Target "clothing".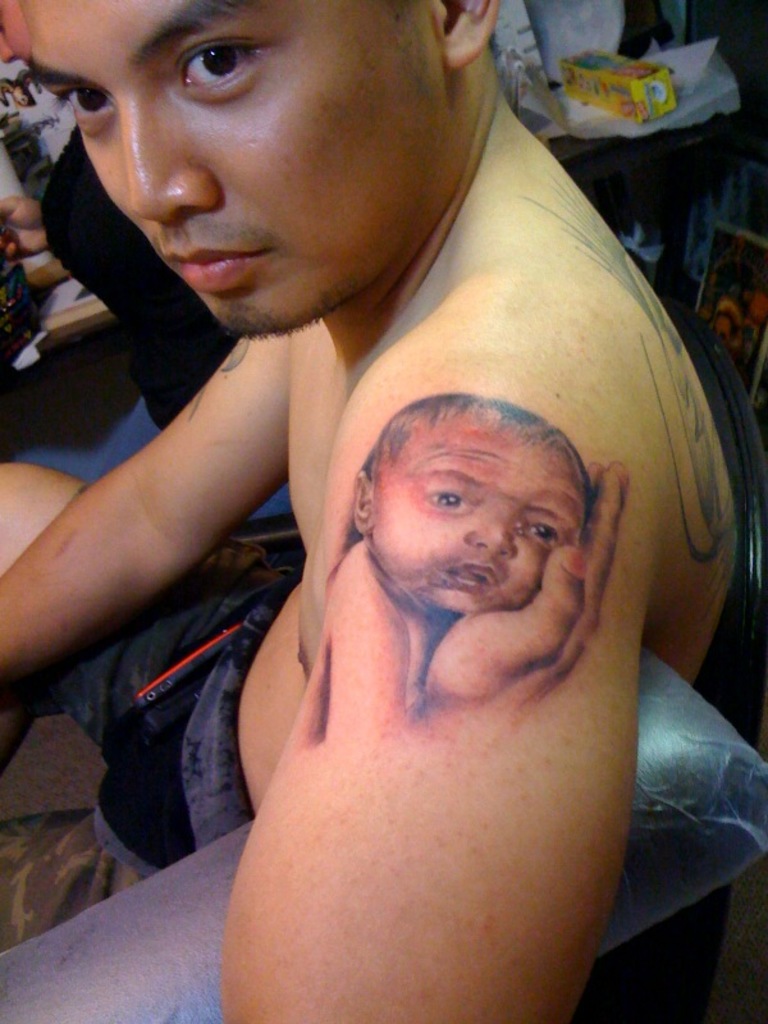
Target region: left=6, top=124, right=264, bottom=532.
